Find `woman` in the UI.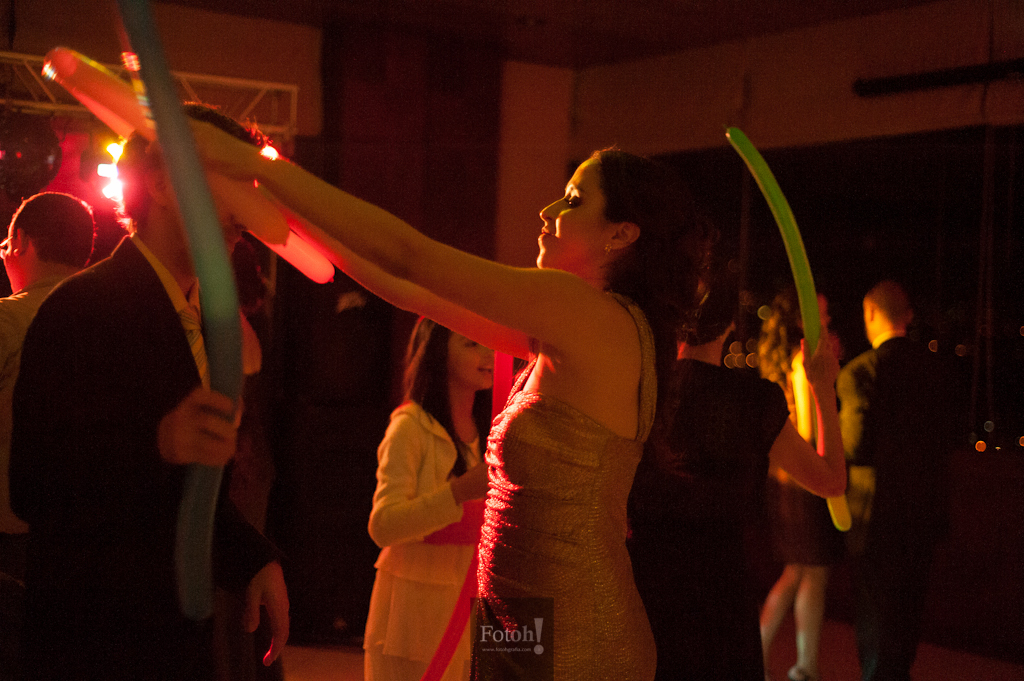
UI element at BBox(744, 287, 821, 680).
